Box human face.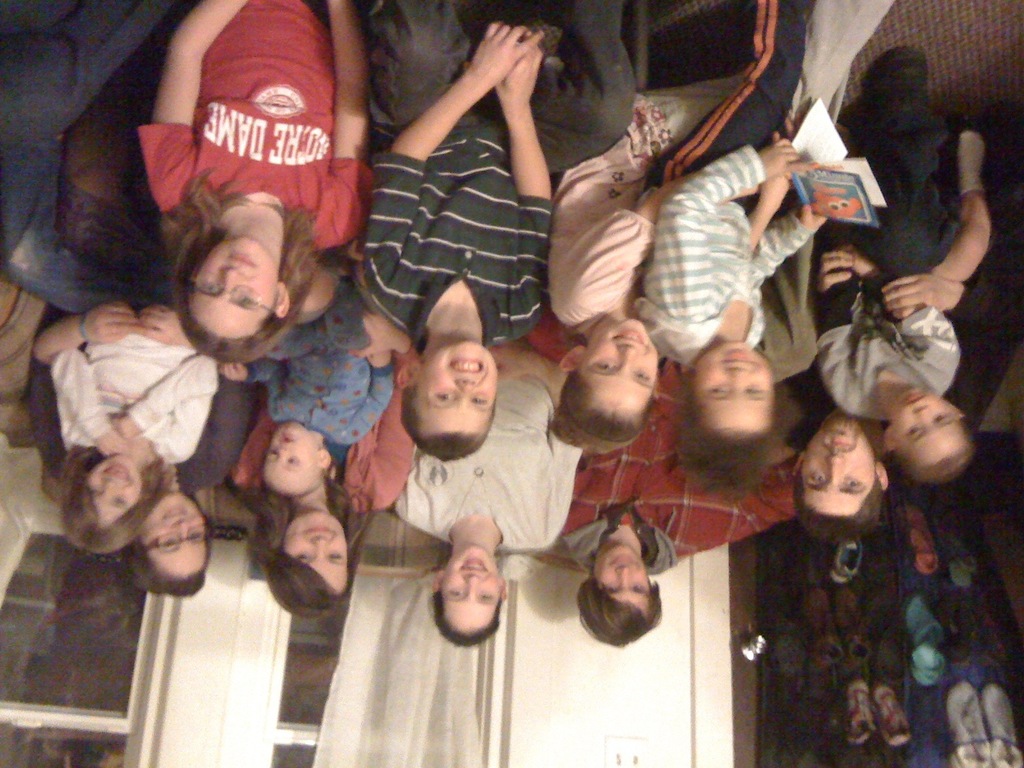
bbox(692, 344, 775, 440).
